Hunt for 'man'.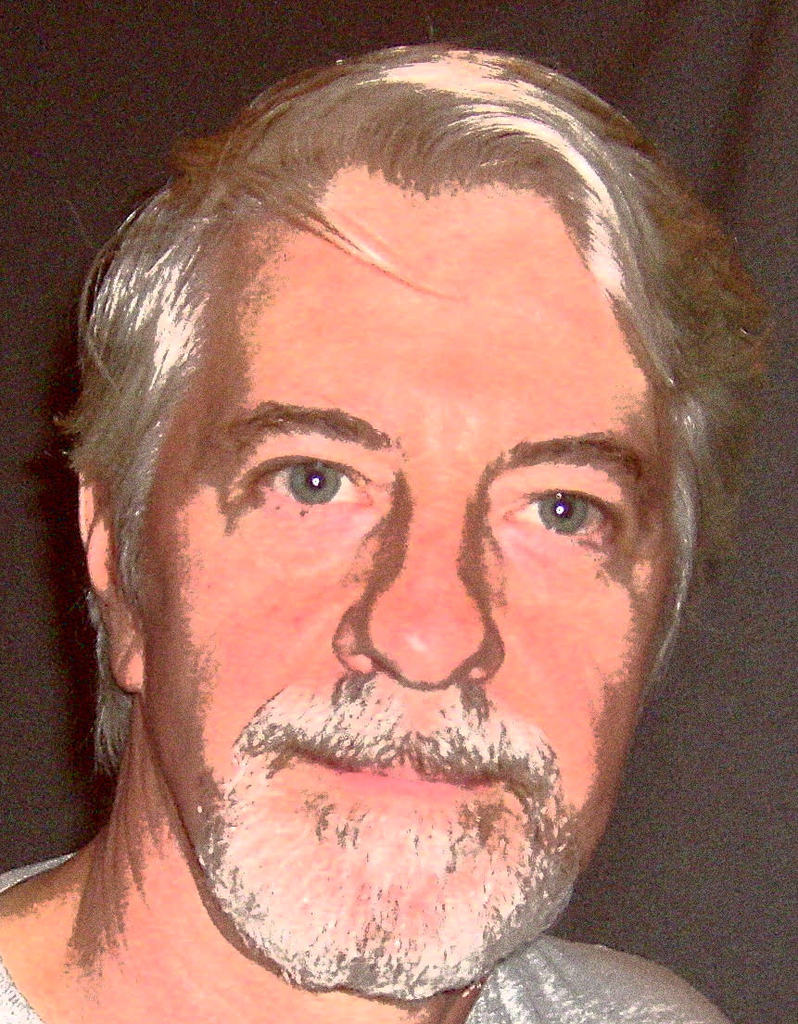
Hunted down at (0,45,739,1023).
